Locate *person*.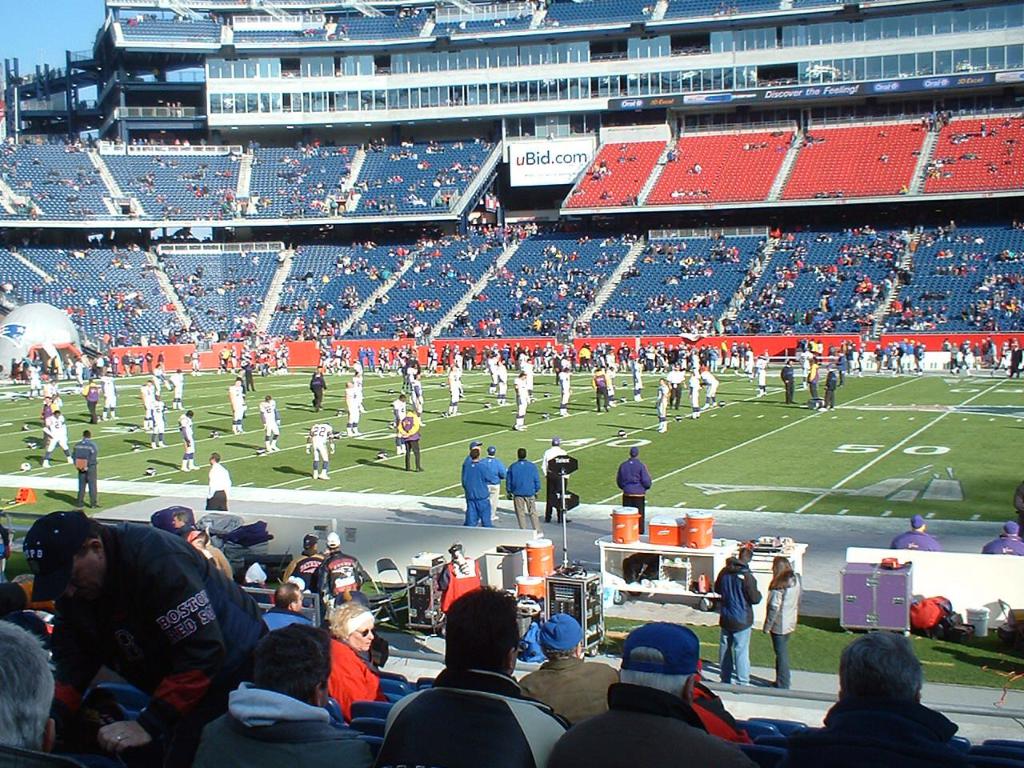
Bounding box: 0, 576, 32, 628.
